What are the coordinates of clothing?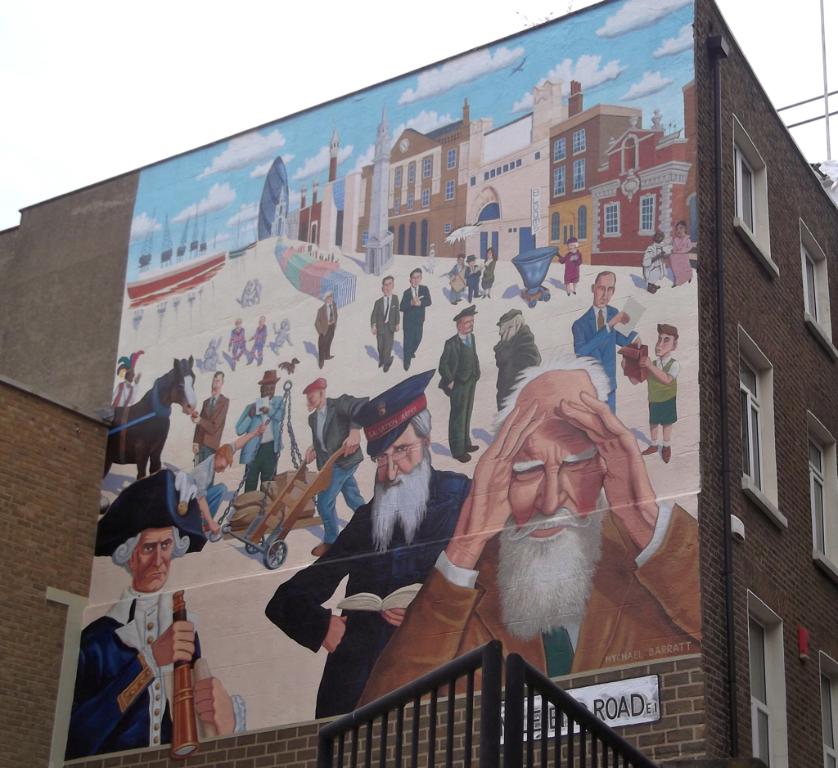
x1=482, y1=258, x2=495, y2=289.
